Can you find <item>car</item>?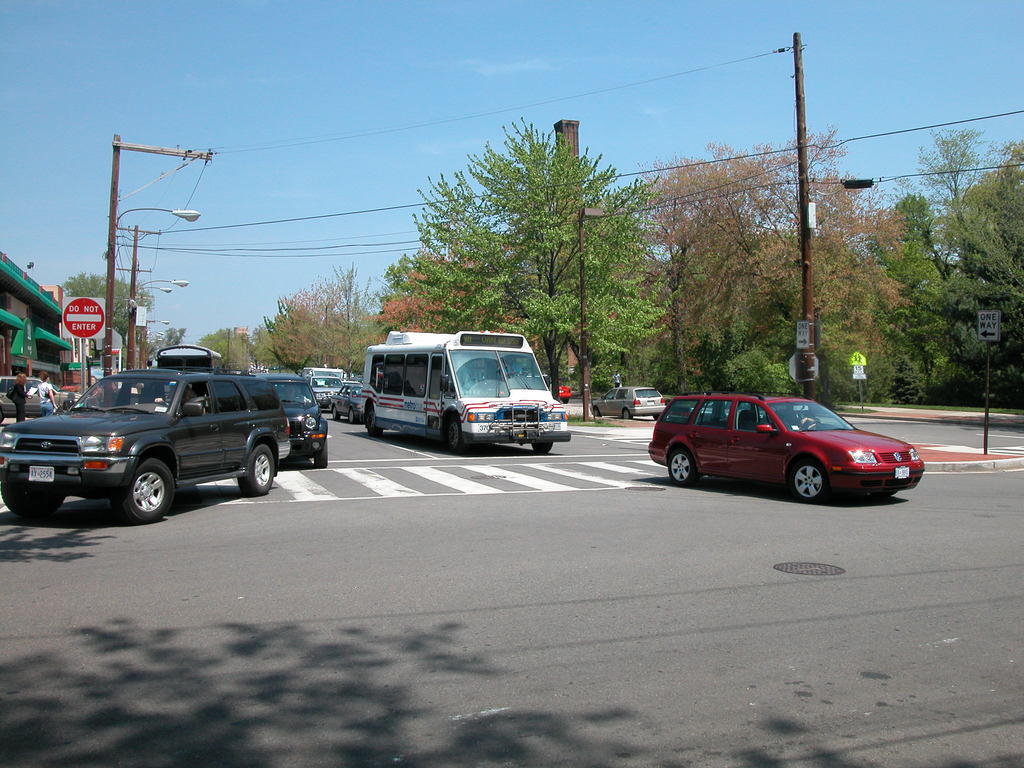
Yes, bounding box: (300, 373, 342, 410).
